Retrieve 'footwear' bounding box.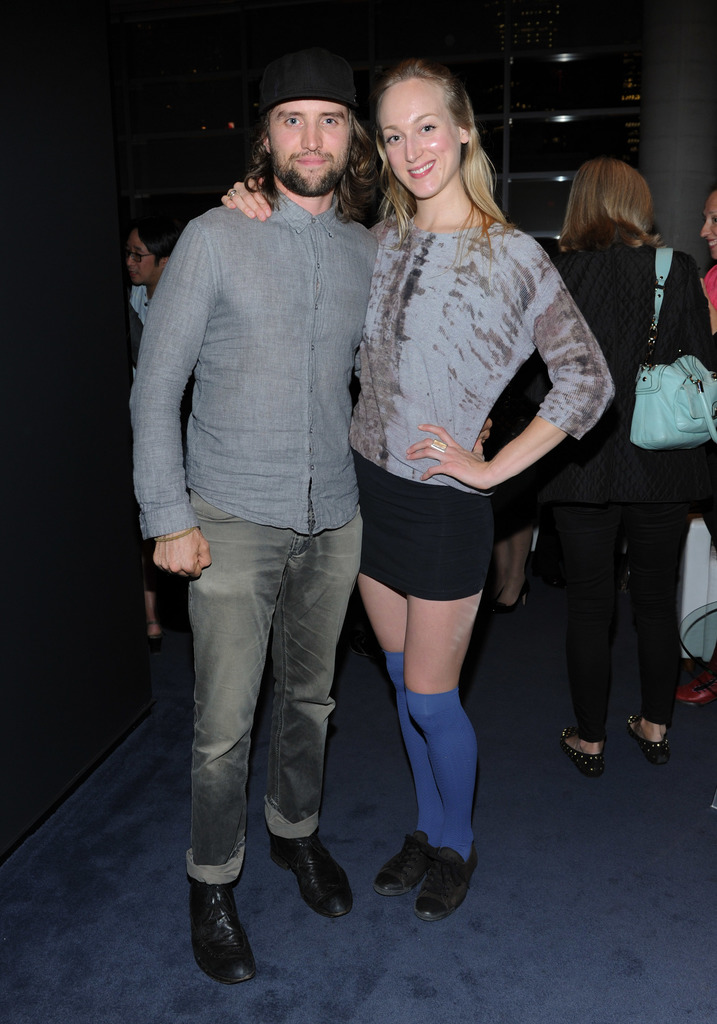
Bounding box: [268, 830, 351, 916].
